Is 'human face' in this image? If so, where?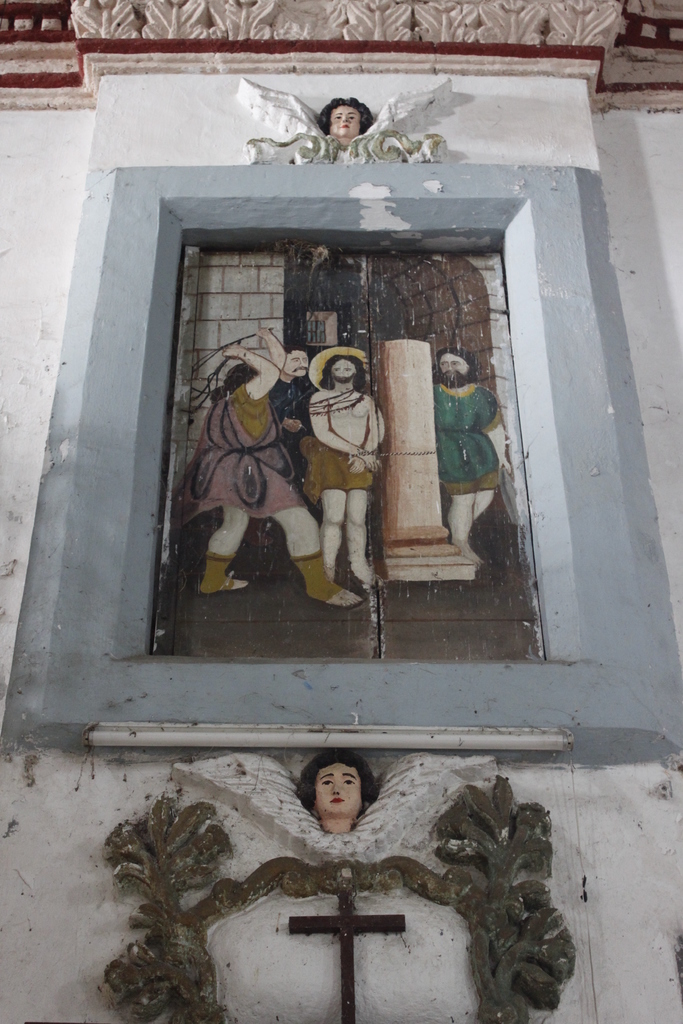
Yes, at bbox=[283, 347, 309, 376].
